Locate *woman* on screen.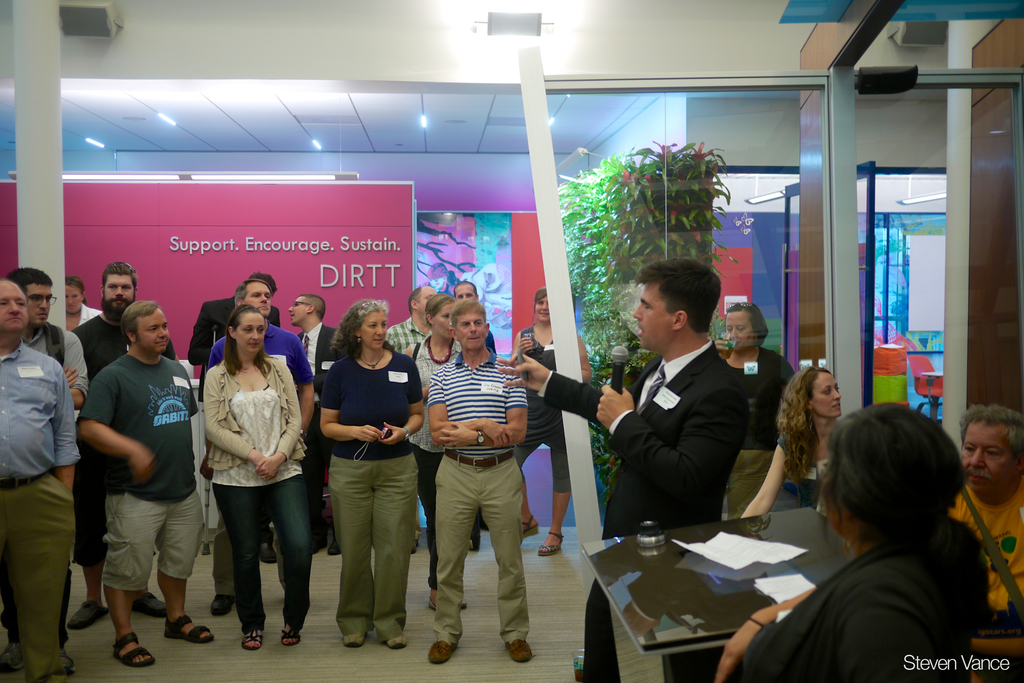
On screen at {"left": 740, "top": 360, "right": 855, "bottom": 523}.
